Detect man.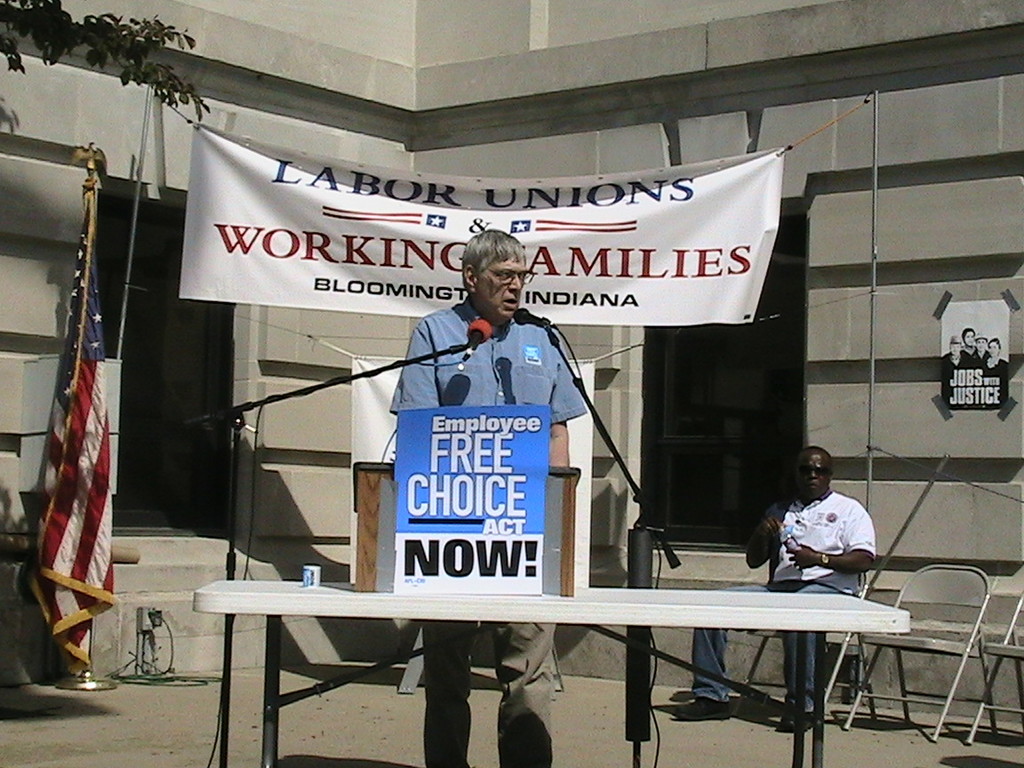
Detected at (x1=663, y1=428, x2=870, y2=743).
